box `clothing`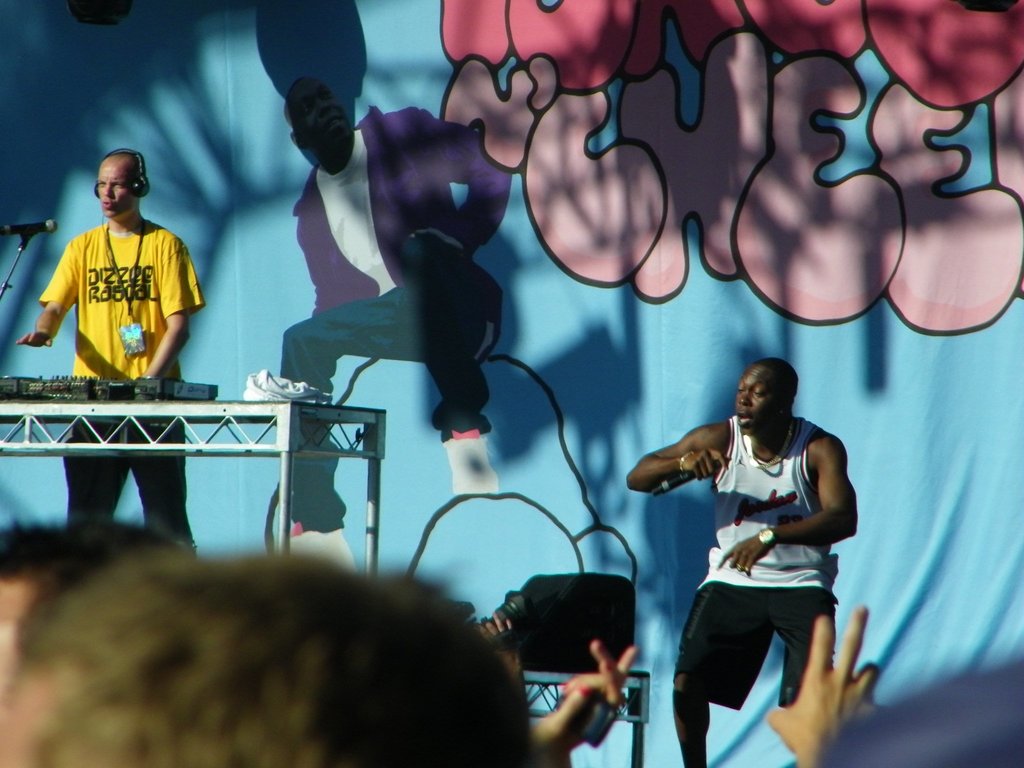
x1=28 y1=209 x2=200 y2=552
